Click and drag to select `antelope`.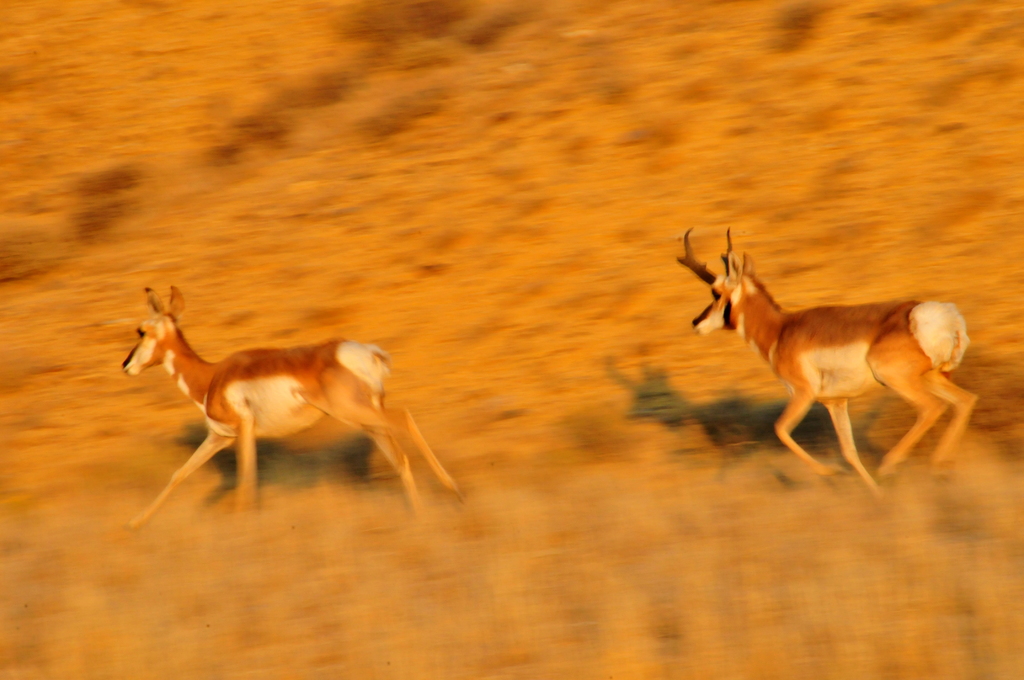
Selection: region(121, 287, 471, 537).
